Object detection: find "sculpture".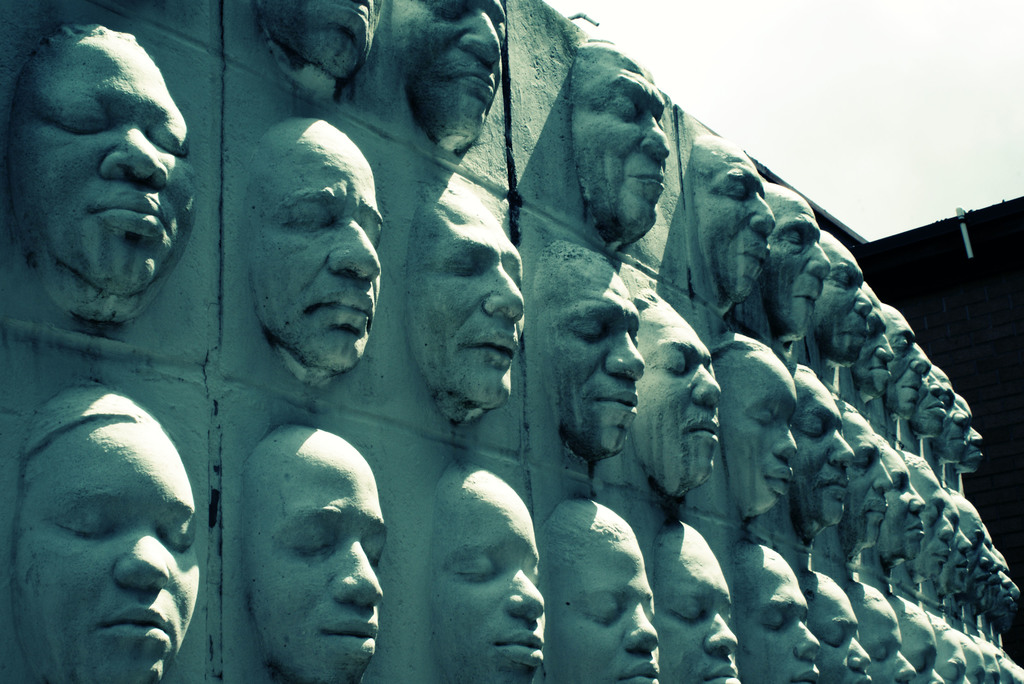
x1=401 y1=172 x2=529 y2=416.
